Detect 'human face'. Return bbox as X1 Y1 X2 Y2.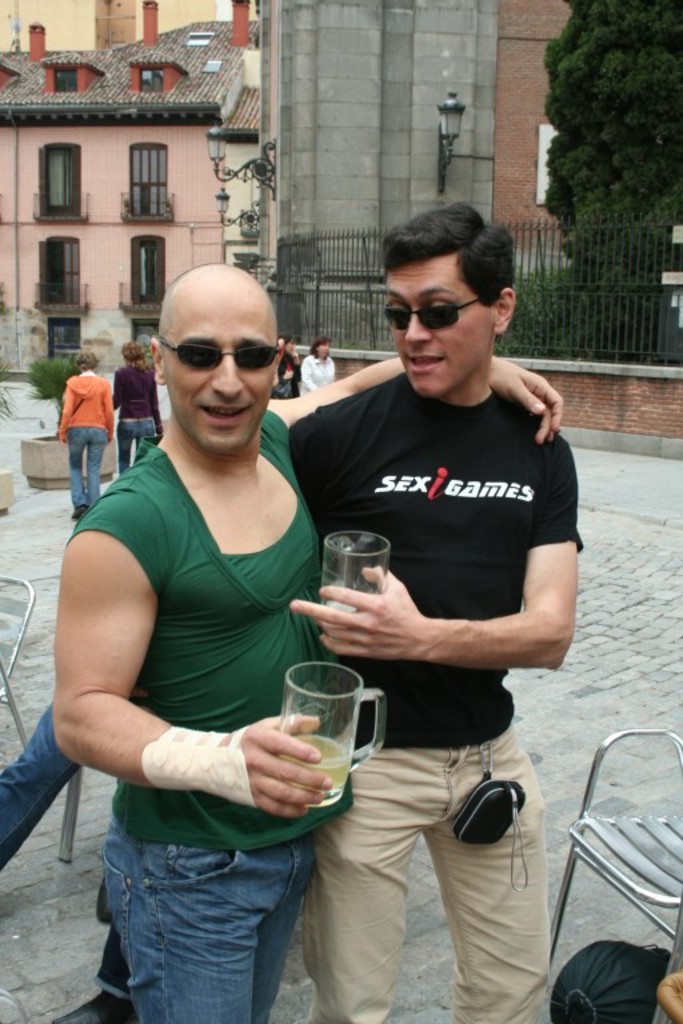
316 339 328 359.
